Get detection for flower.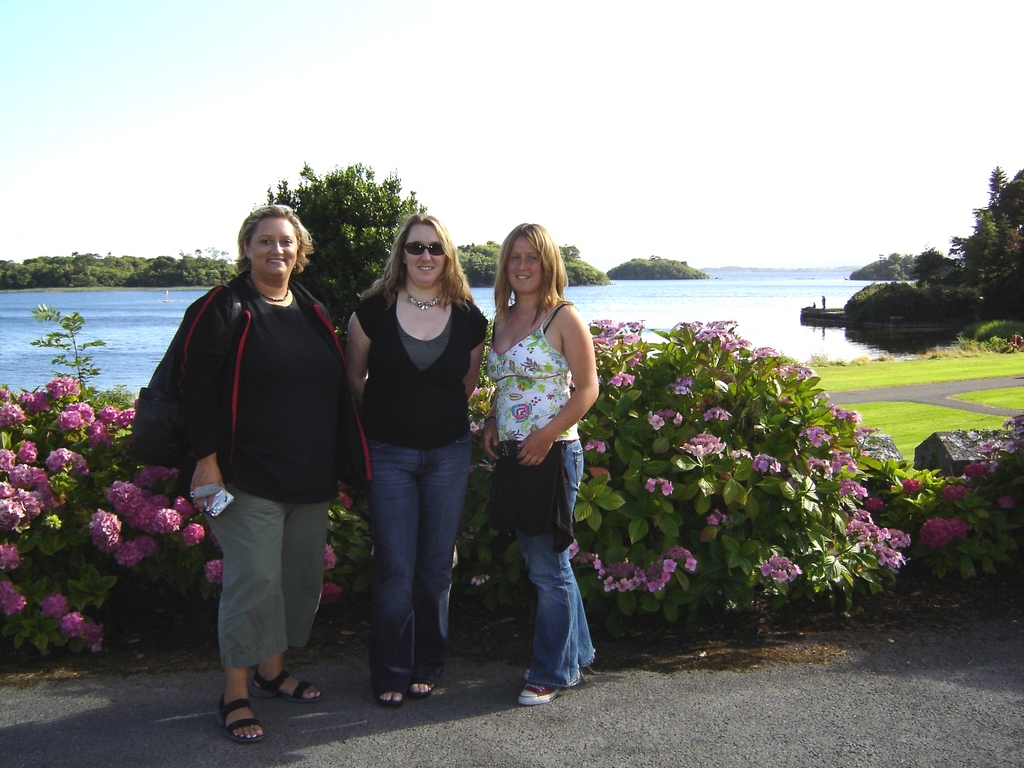
Detection: box=[464, 520, 477, 539].
